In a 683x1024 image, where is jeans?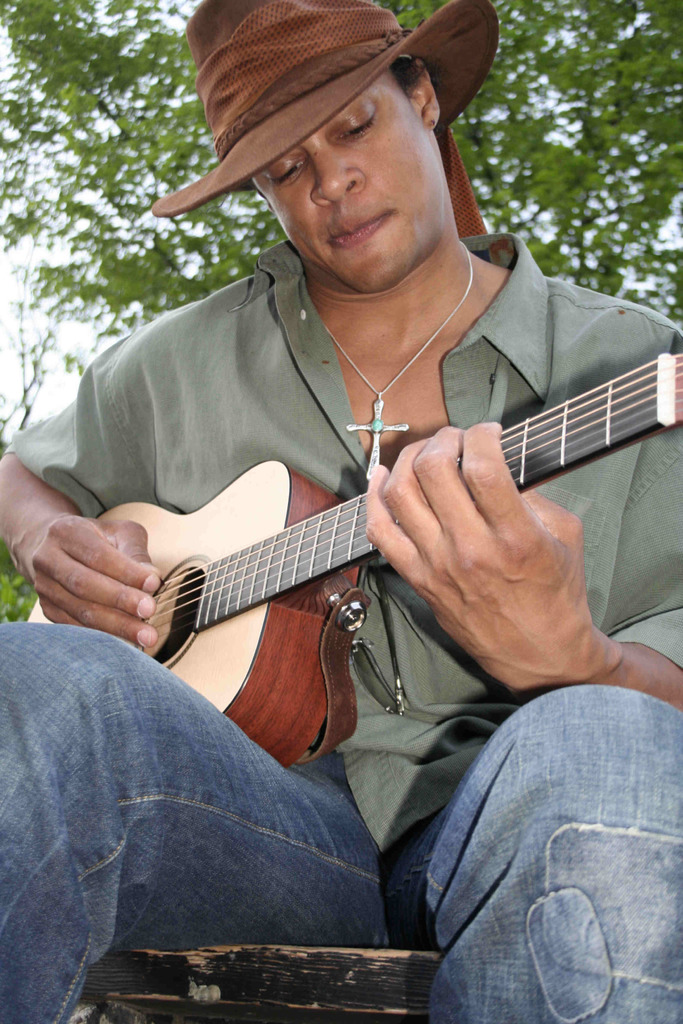
0 615 682 1023.
